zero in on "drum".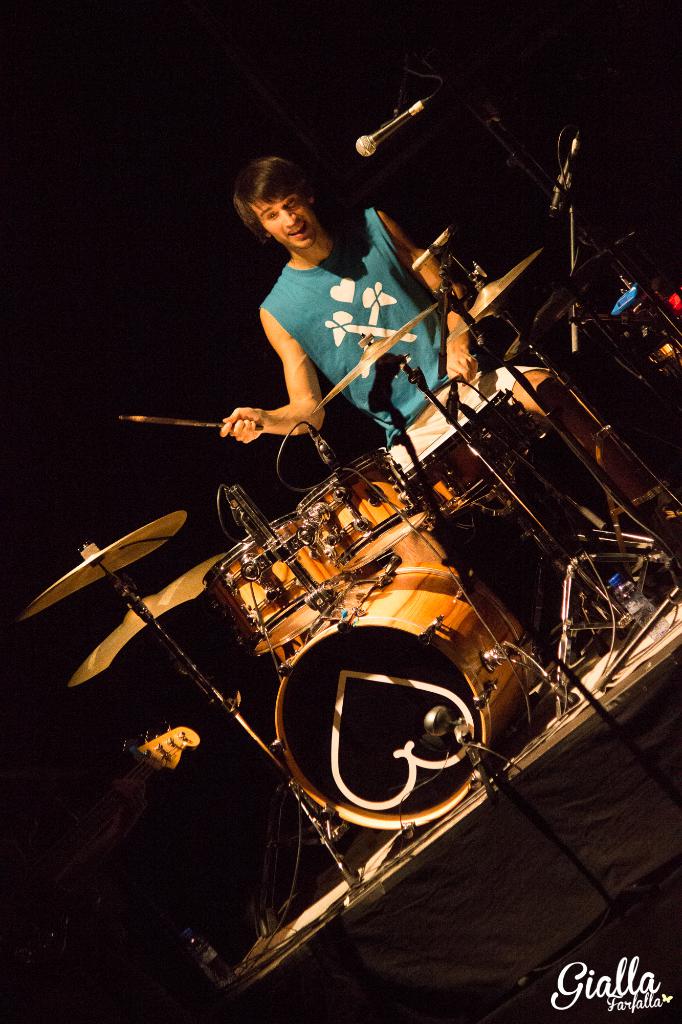
Zeroed in: (276,555,543,821).
